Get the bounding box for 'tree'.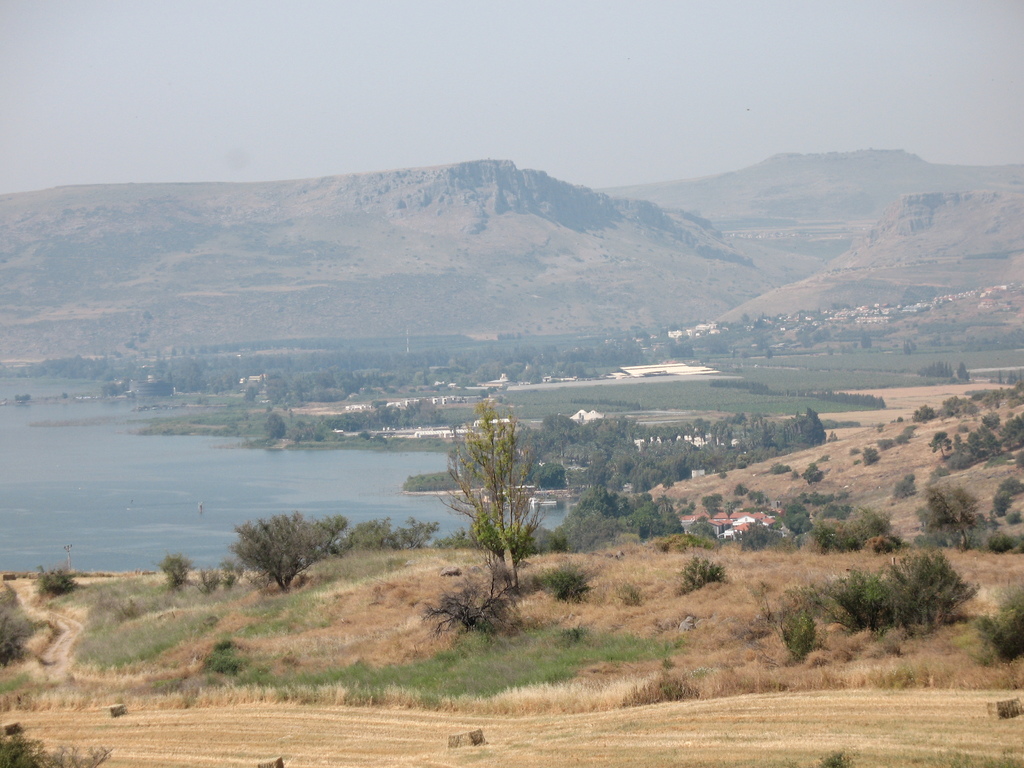
detection(877, 436, 895, 450).
